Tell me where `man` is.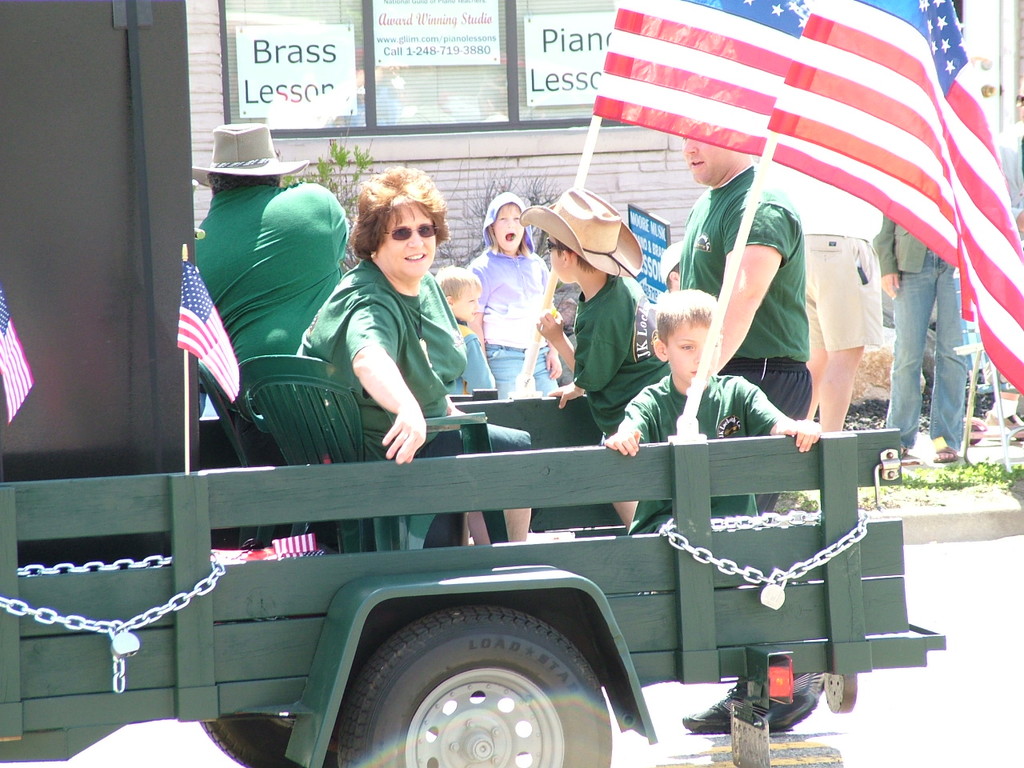
`man` is at (x1=684, y1=136, x2=817, y2=734).
